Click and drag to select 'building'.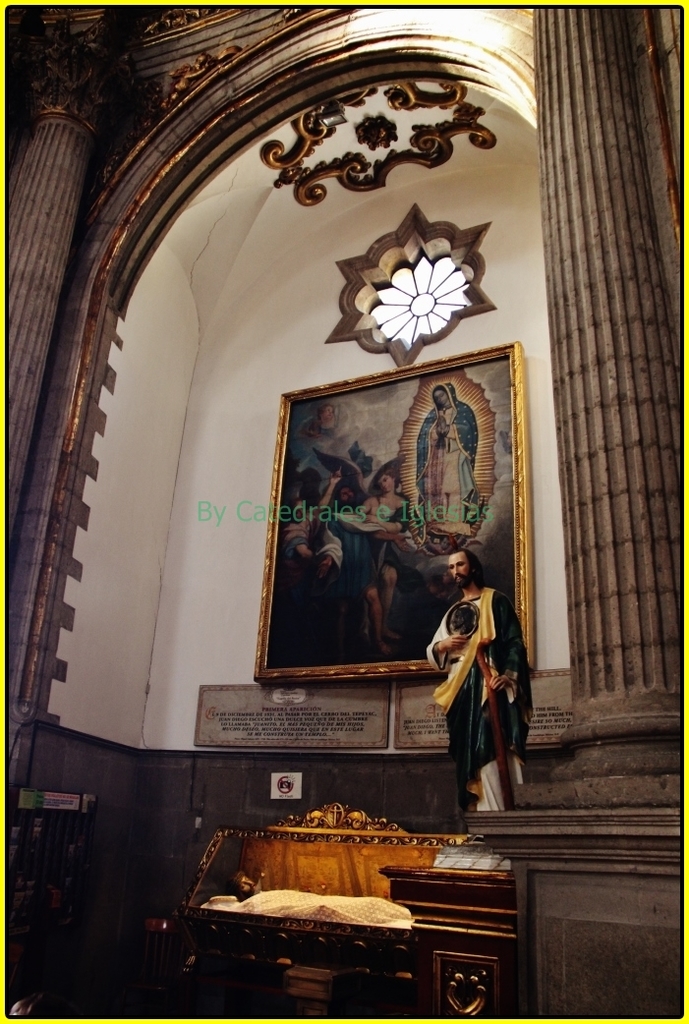
Selection: [left=0, top=3, right=688, bottom=1023].
